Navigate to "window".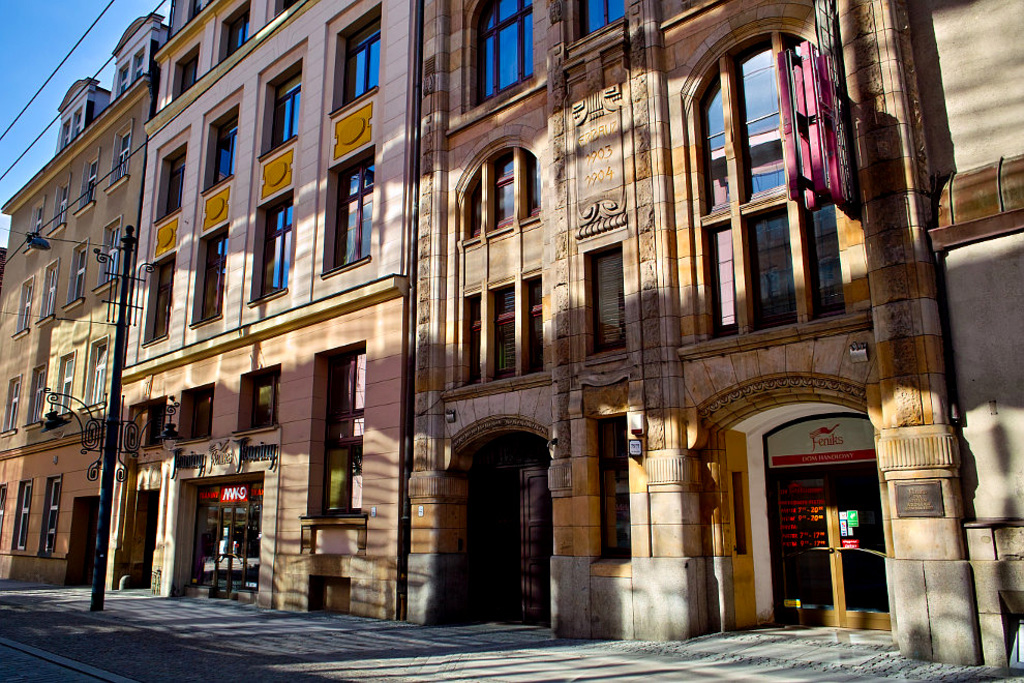
Navigation target: left=98, top=226, right=115, bottom=287.
